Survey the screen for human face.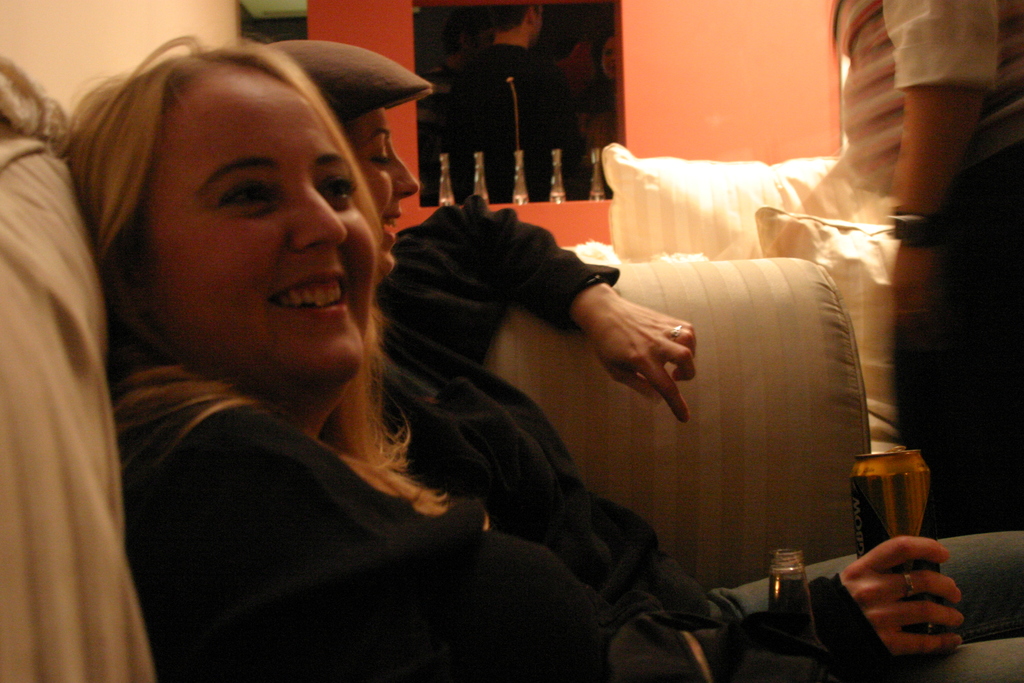
Survey found: <box>596,40,620,76</box>.
